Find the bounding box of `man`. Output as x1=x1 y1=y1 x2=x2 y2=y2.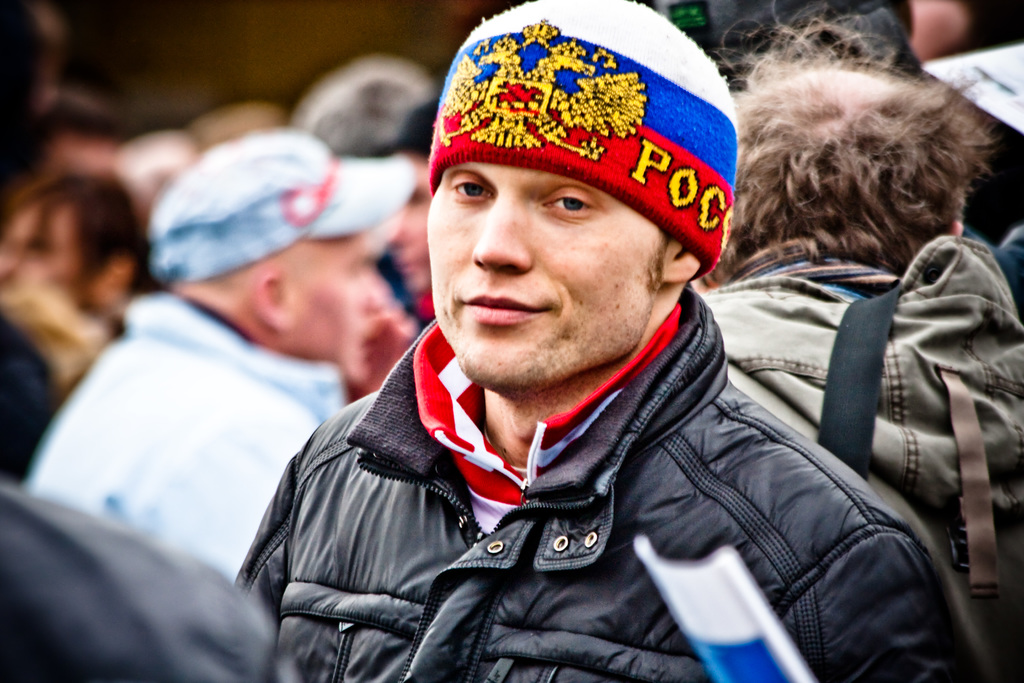
x1=21 y1=125 x2=419 y2=578.
